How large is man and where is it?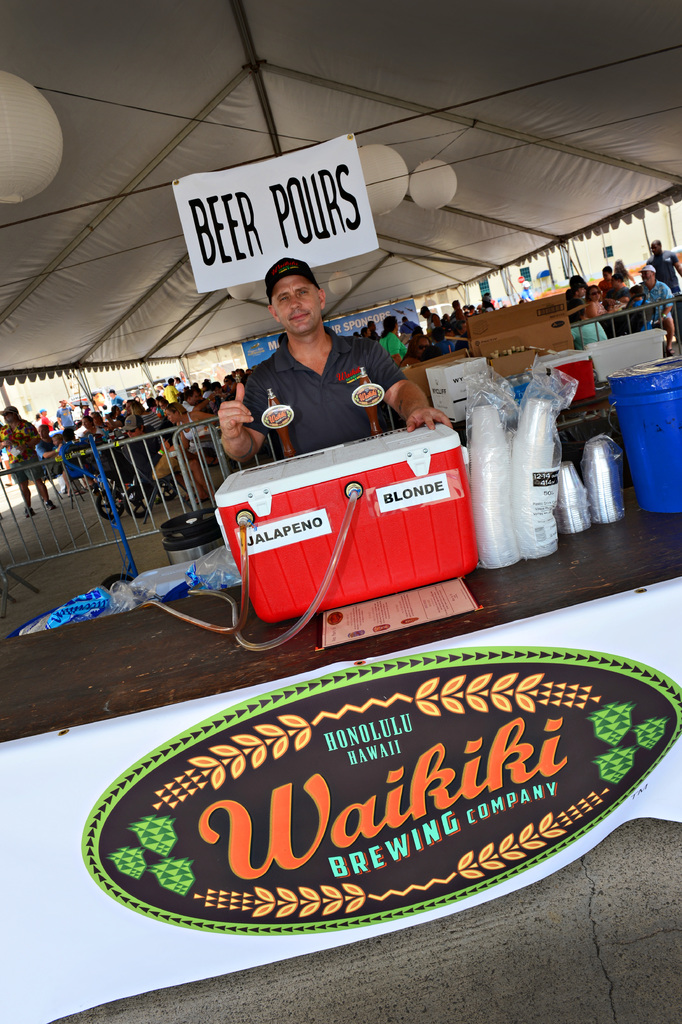
Bounding box: {"left": 639, "top": 227, "right": 681, "bottom": 291}.
